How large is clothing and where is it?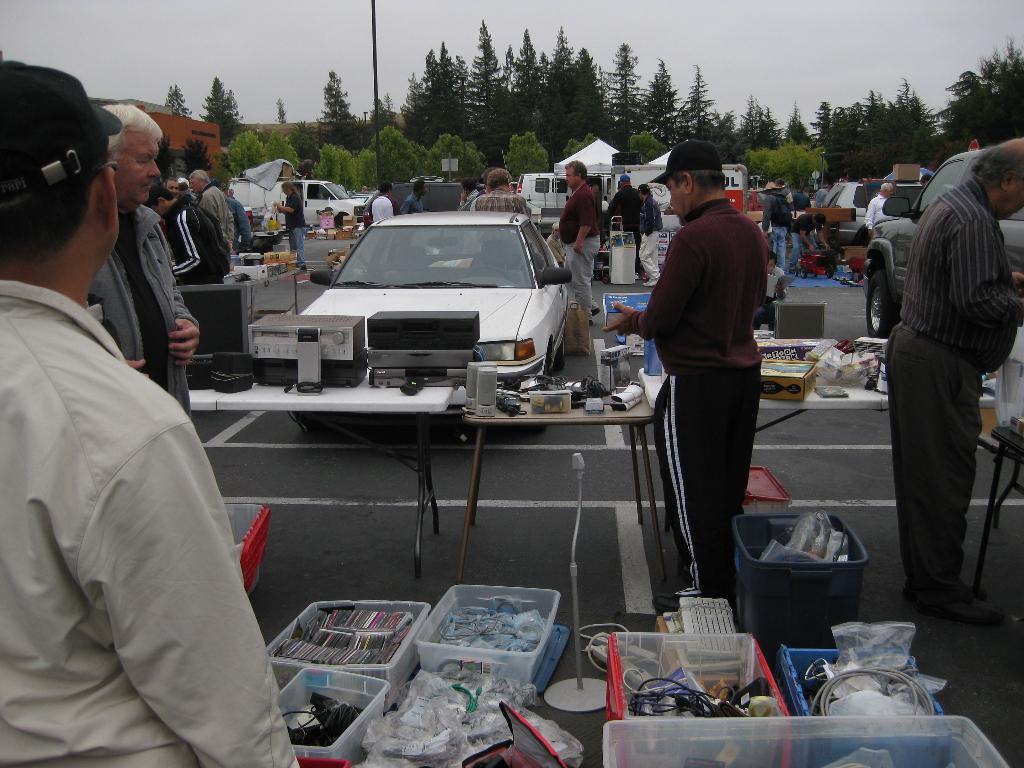
Bounding box: 79:197:200:417.
